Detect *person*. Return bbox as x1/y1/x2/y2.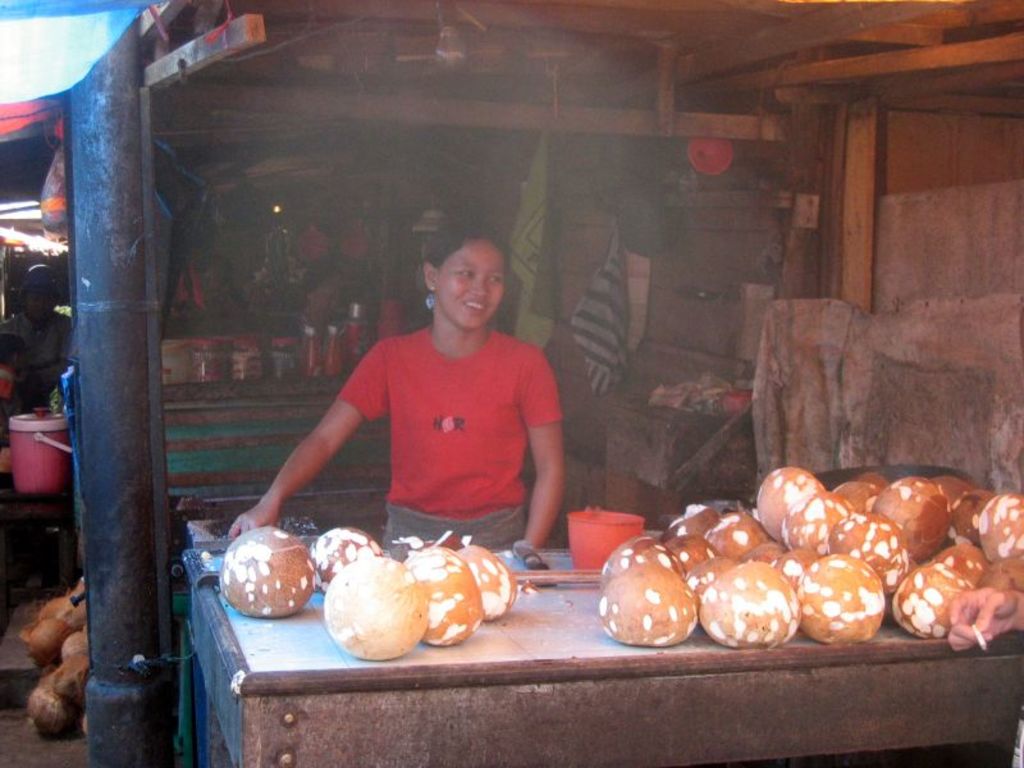
0/328/15/435.
